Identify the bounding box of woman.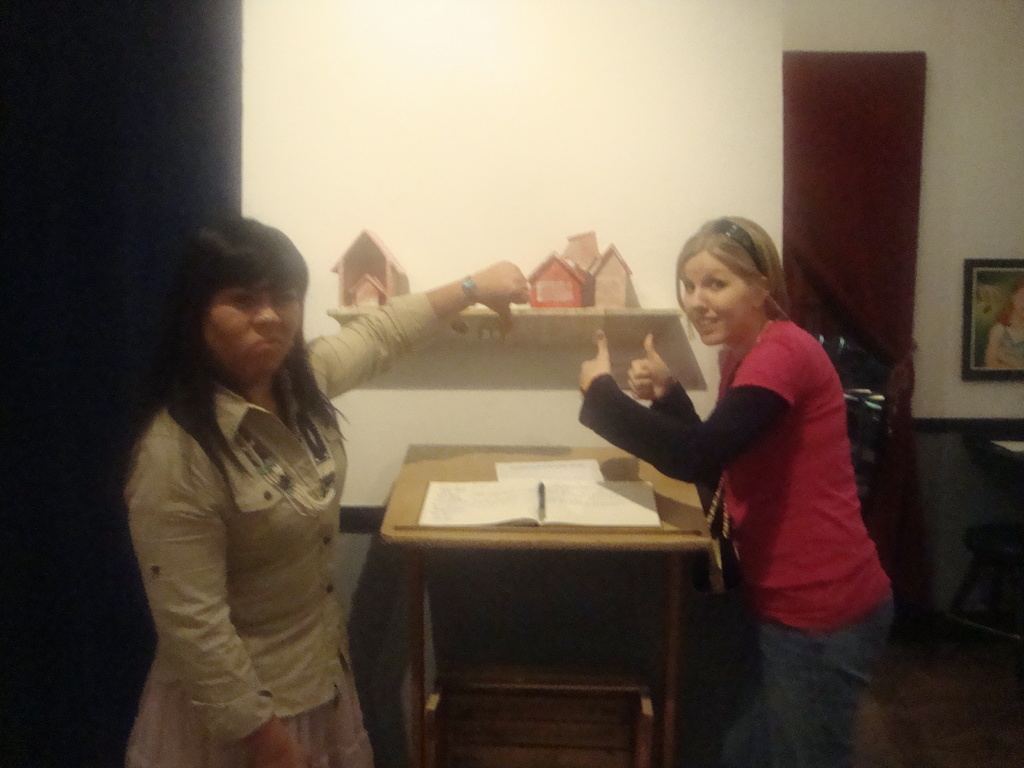
[left=118, top=216, right=531, bottom=767].
